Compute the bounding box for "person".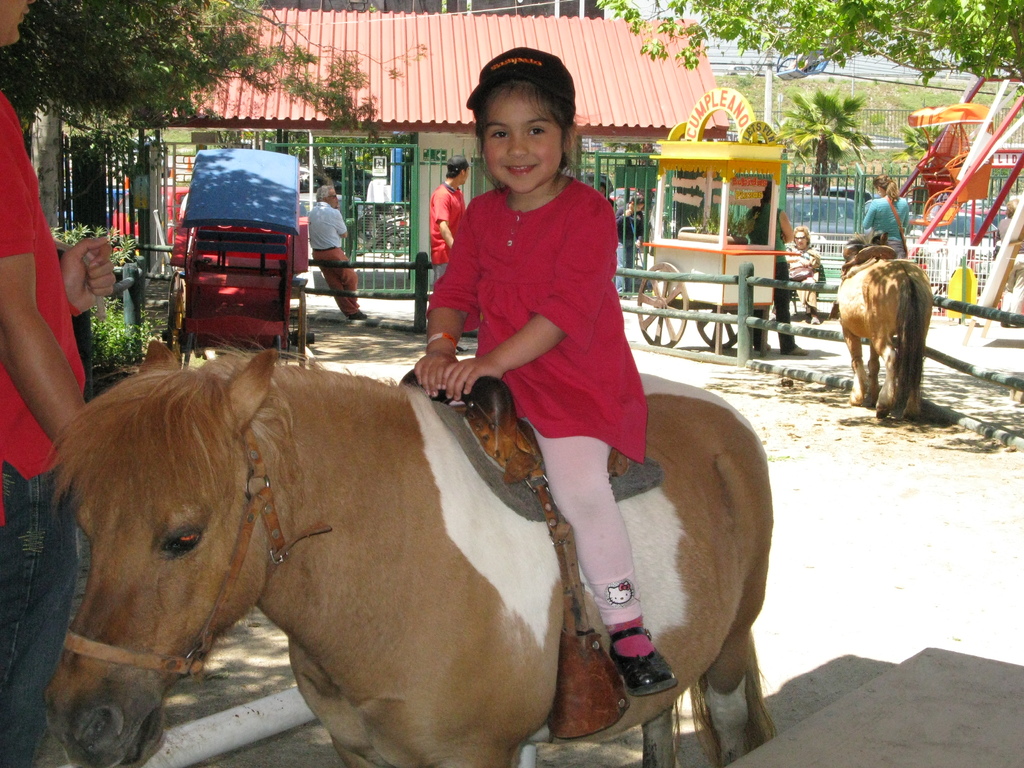
(426,157,468,280).
